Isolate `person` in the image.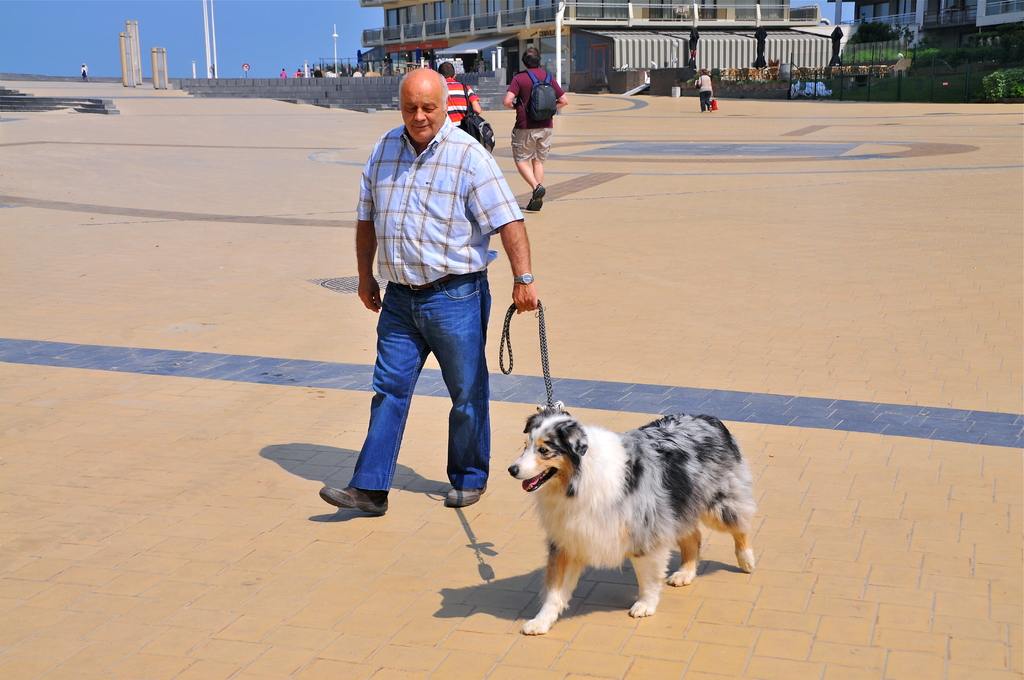
Isolated region: bbox=[297, 69, 301, 74].
